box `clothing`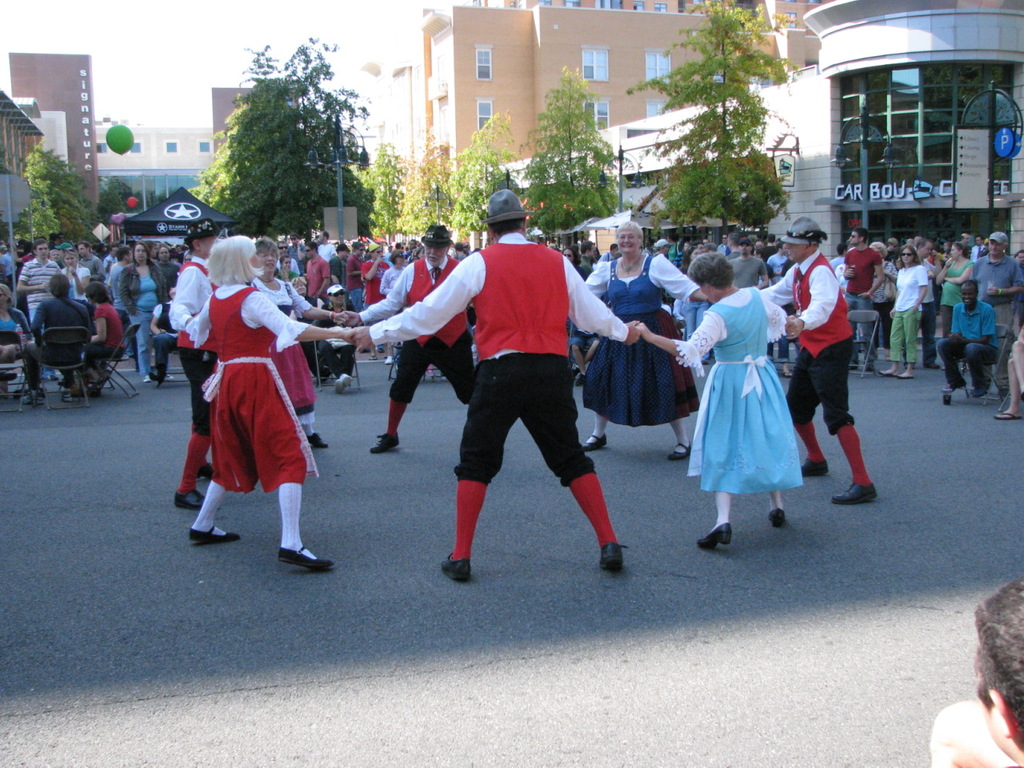
<region>0, 310, 28, 380</region>
